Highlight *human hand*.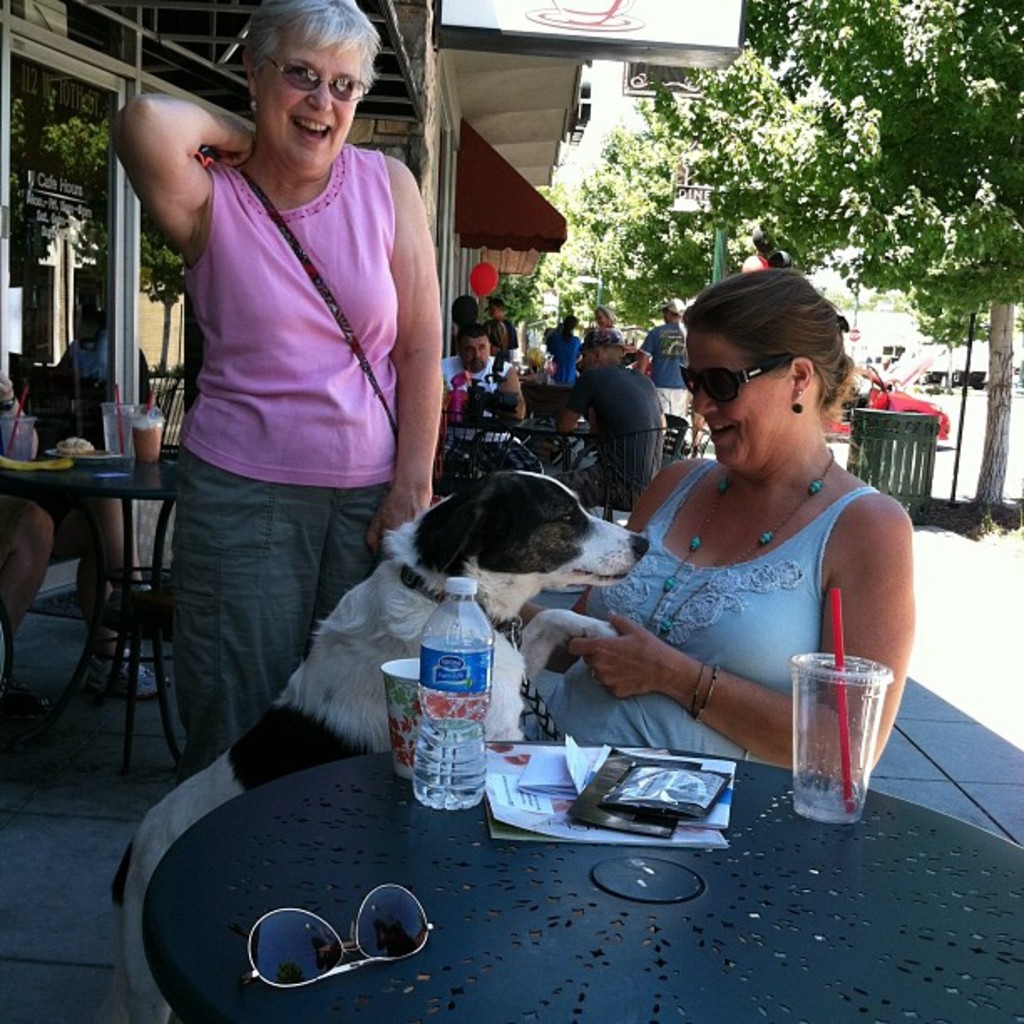
Highlighted region: x1=0 y1=368 x2=17 y2=405.
